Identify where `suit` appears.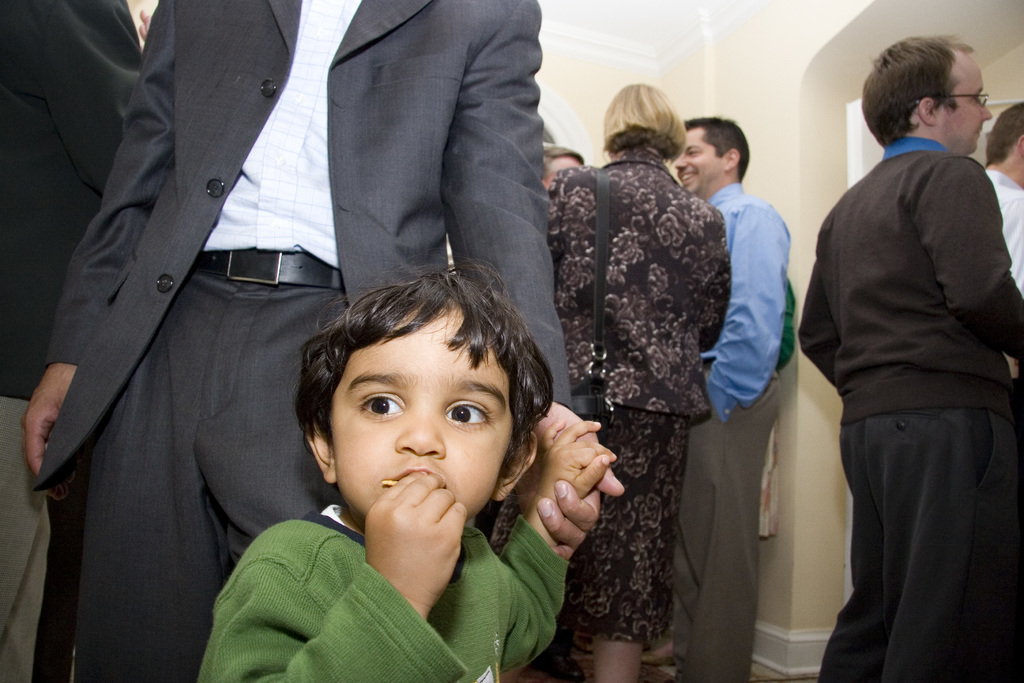
Appears at crop(33, 0, 570, 682).
